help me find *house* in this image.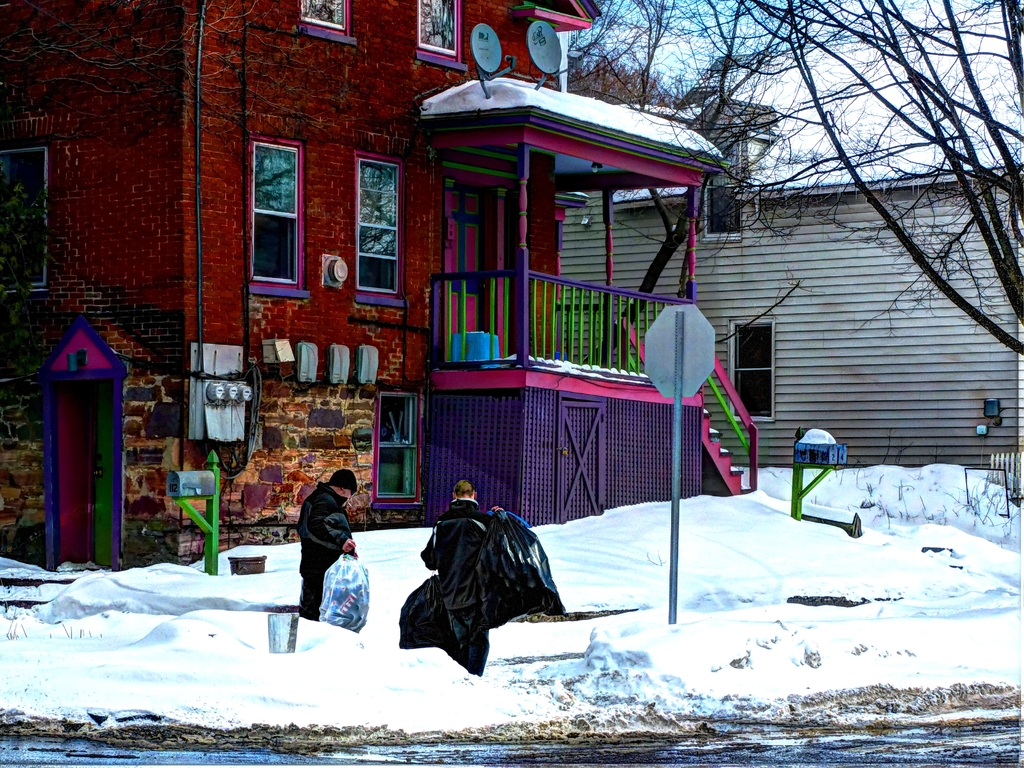
Found it: left=560, top=92, right=1023, bottom=474.
